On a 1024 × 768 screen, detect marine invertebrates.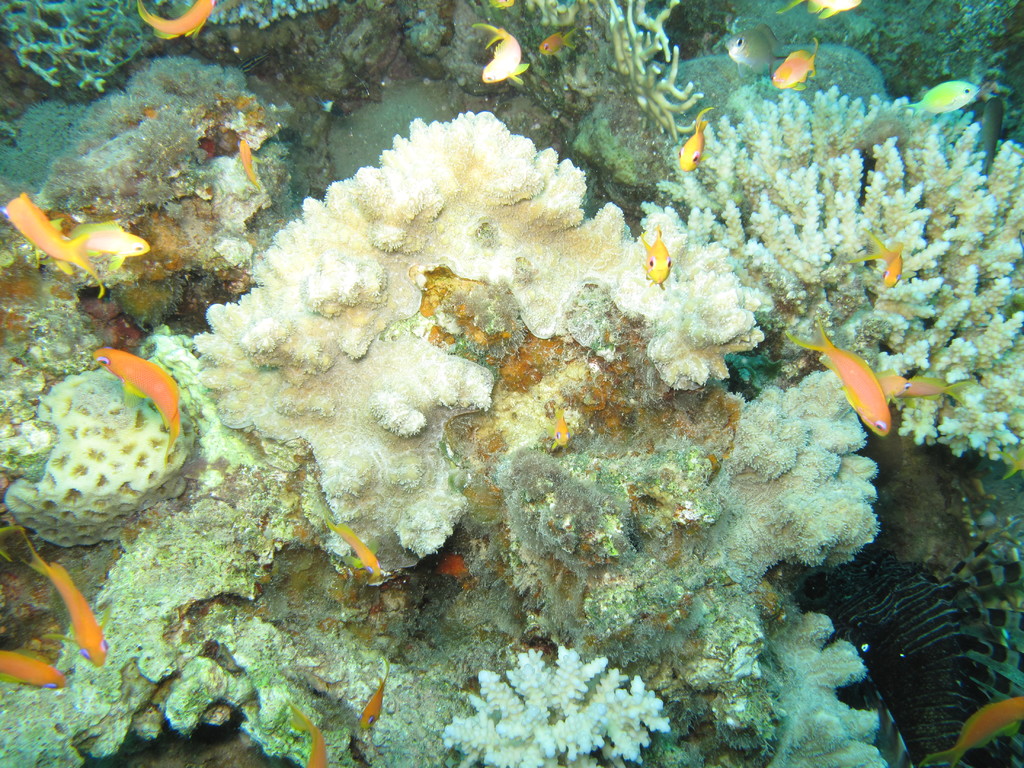
box=[0, 0, 360, 94].
